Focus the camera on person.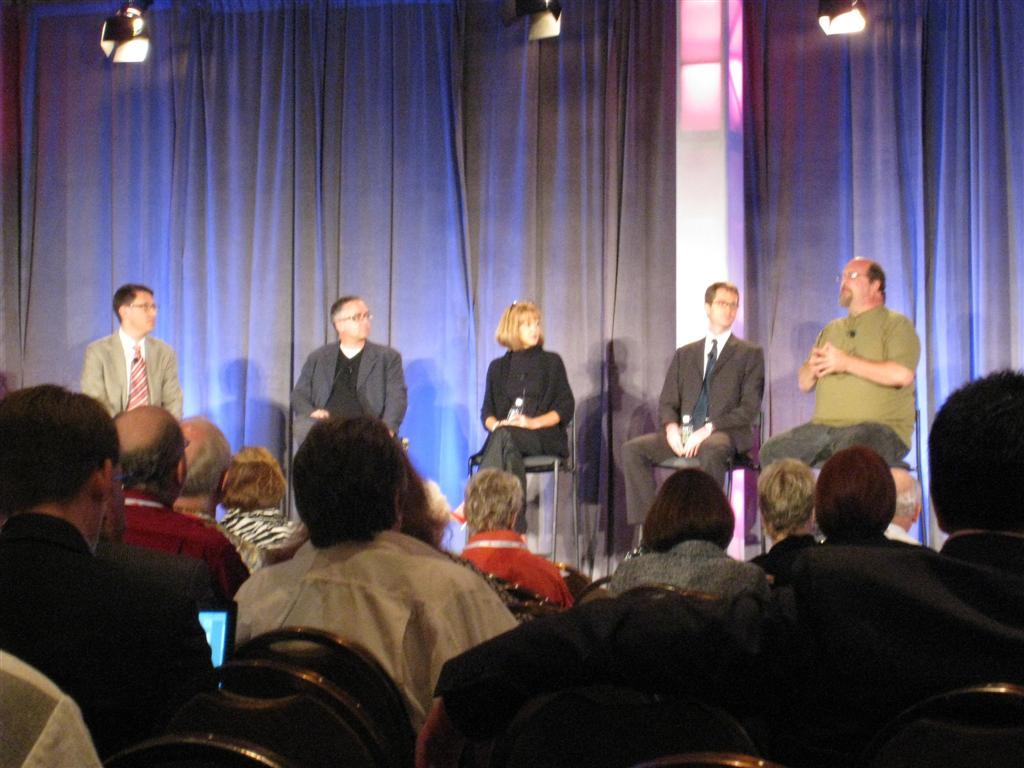
Focus region: <region>481, 295, 578, 522</region>.
